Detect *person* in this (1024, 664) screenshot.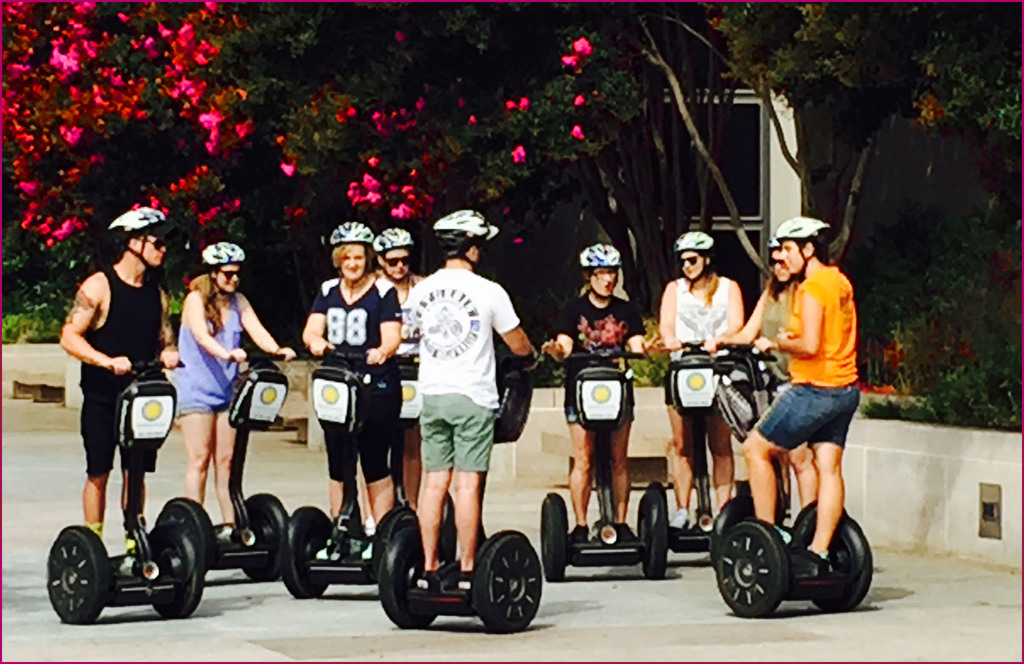
Detection: 402/204/537/590.
